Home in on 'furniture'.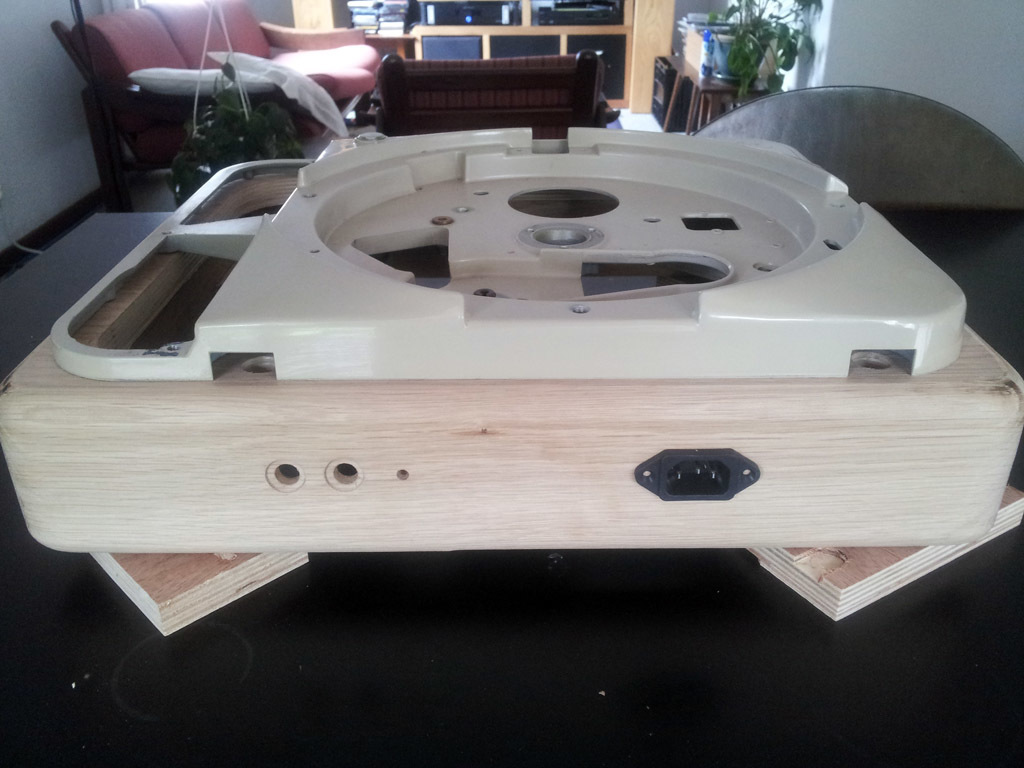
Homed in at 687,85,1023,210.
